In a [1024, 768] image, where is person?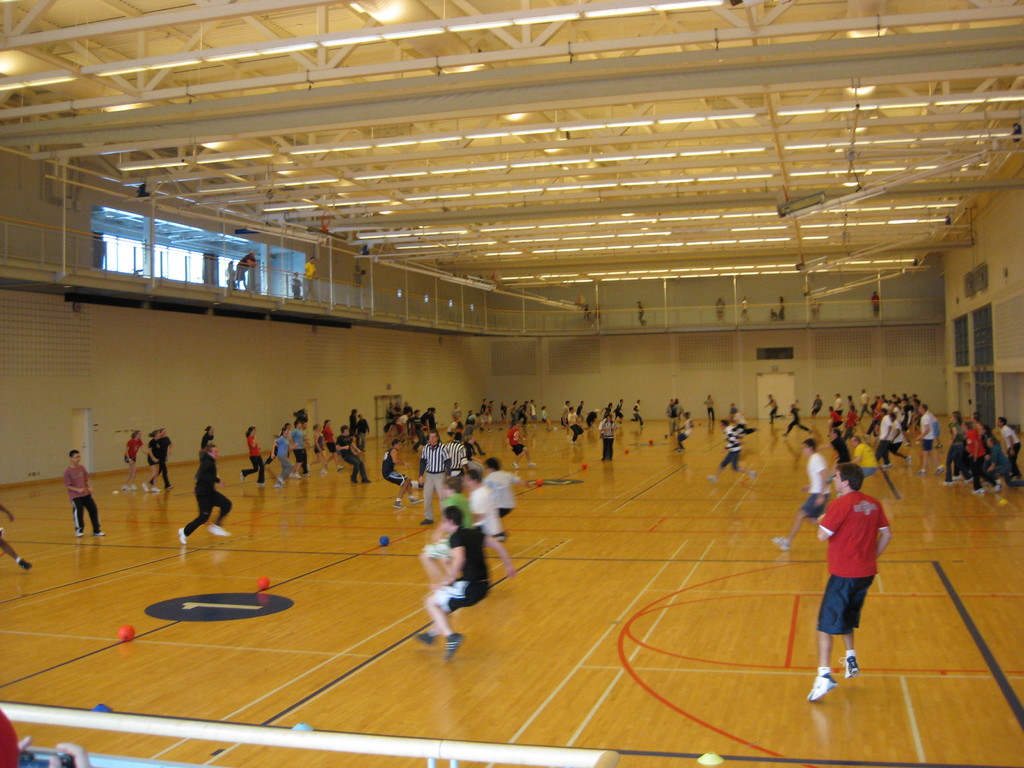
{"left": 347, "top": 409, "right": 355, "bottom": 445}.
